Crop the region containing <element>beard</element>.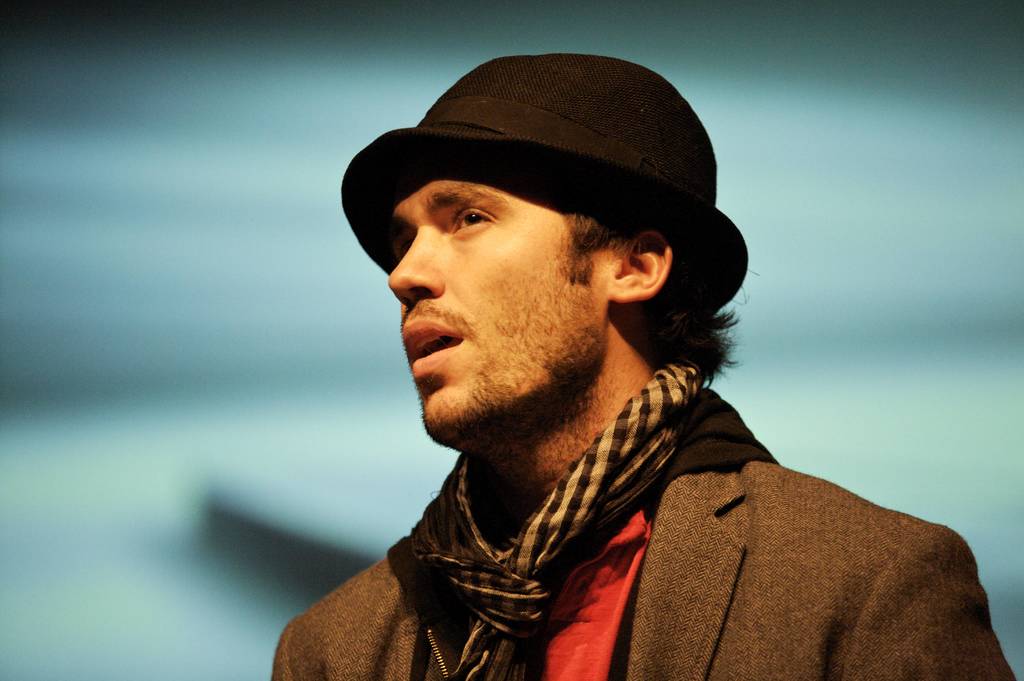
Crop region: box(412, 276, 608, 450).
